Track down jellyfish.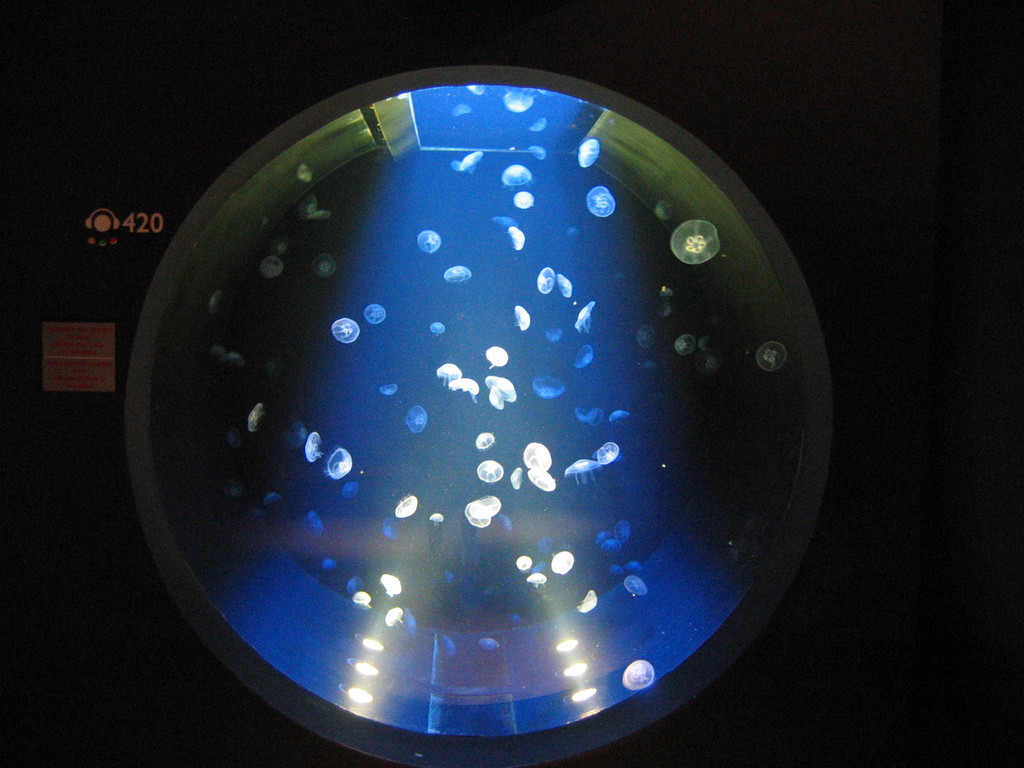
Tracked to 382 517 402 543.
